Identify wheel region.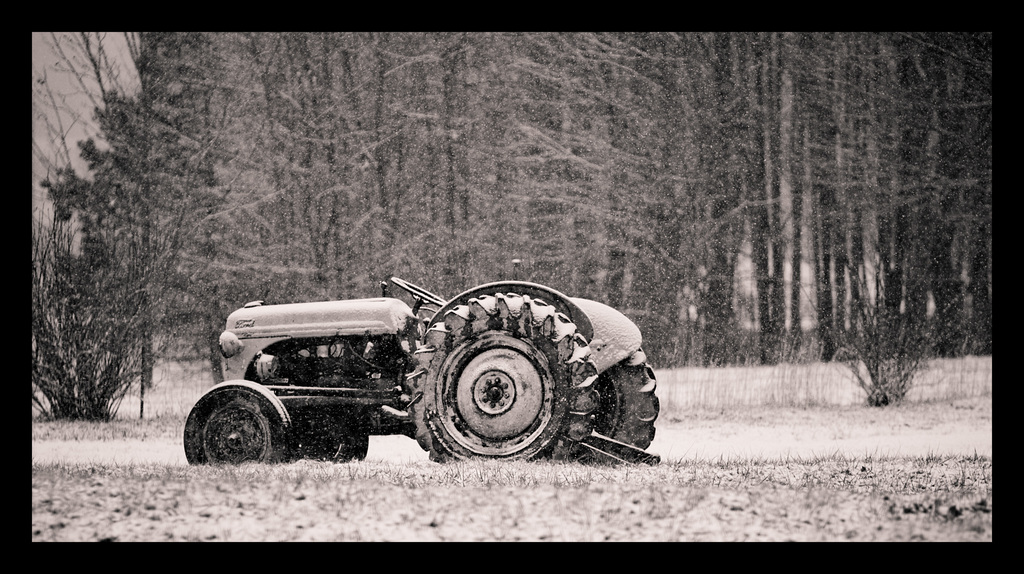
Region: {"left": 184, "top": 381, "right": 277, "bottom": 461}.
